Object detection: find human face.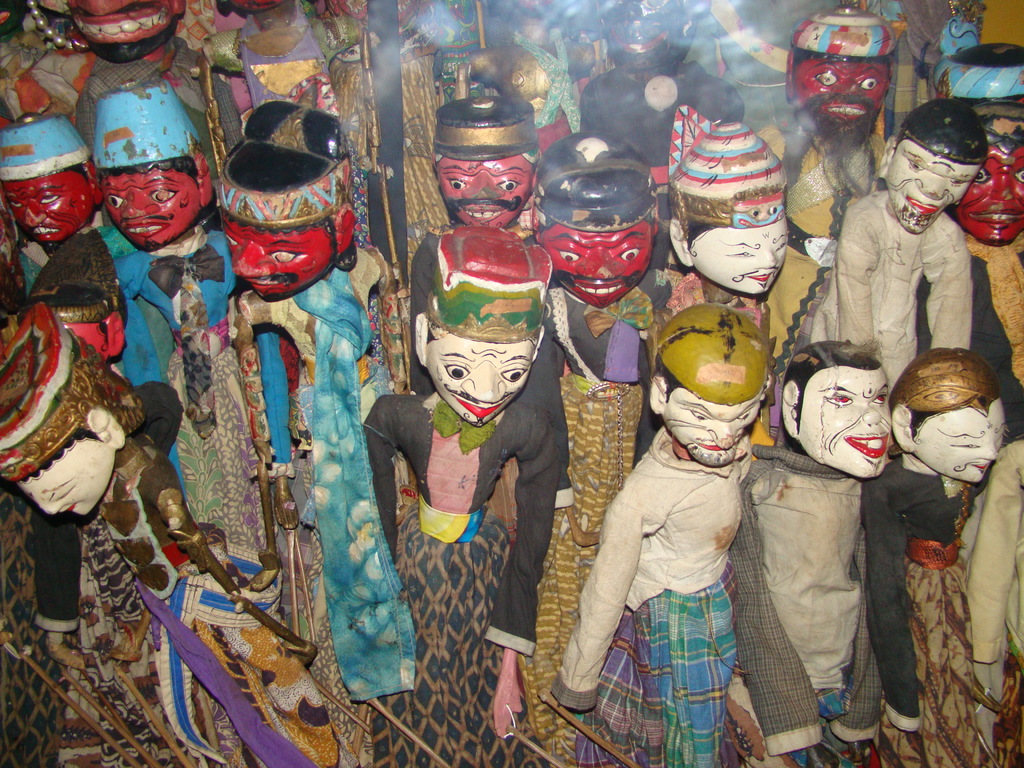
884, 138, 981, 236.
